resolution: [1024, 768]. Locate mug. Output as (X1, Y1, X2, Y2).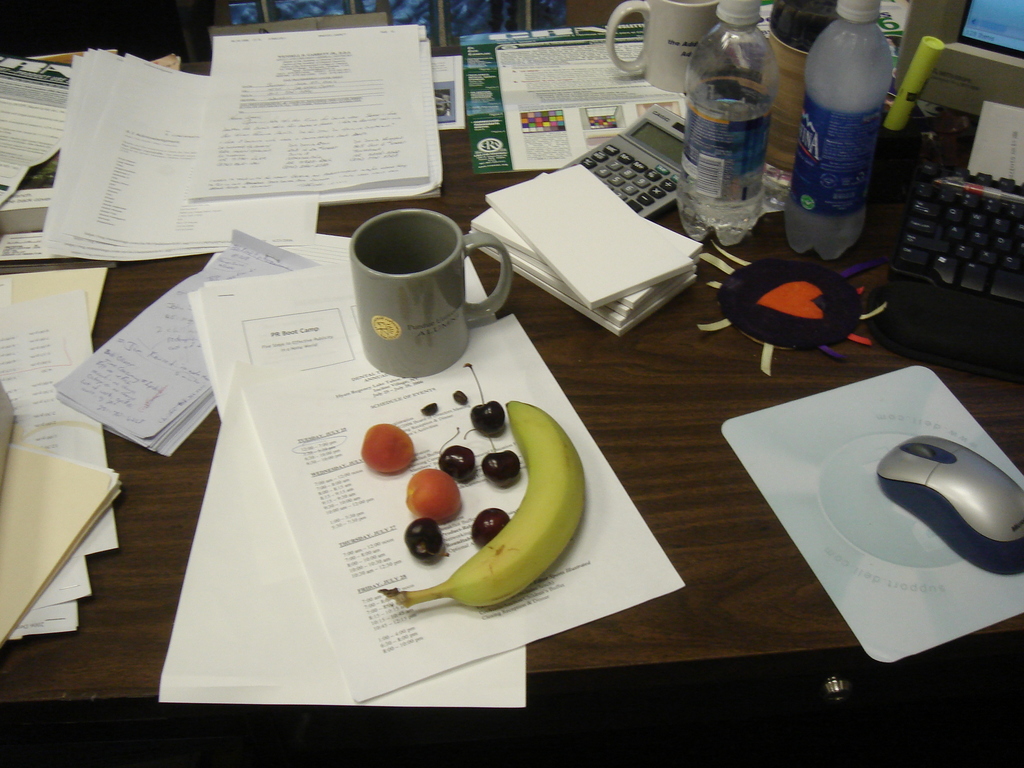
(603, 0, 717, 91).
